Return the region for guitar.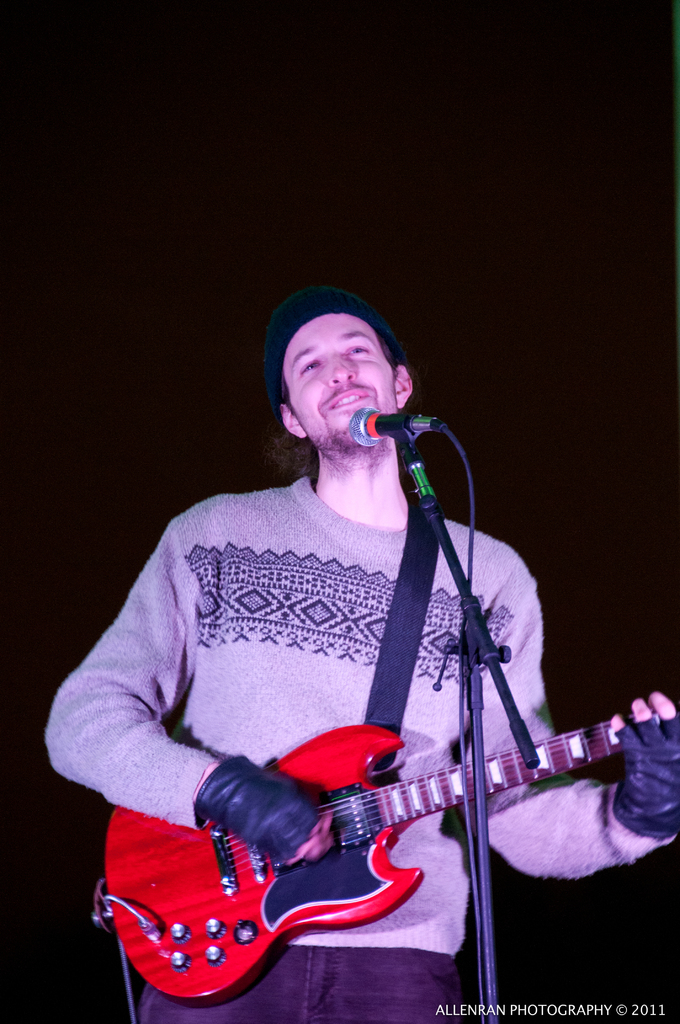
left=125, top=712, right=589, bottom=991.
